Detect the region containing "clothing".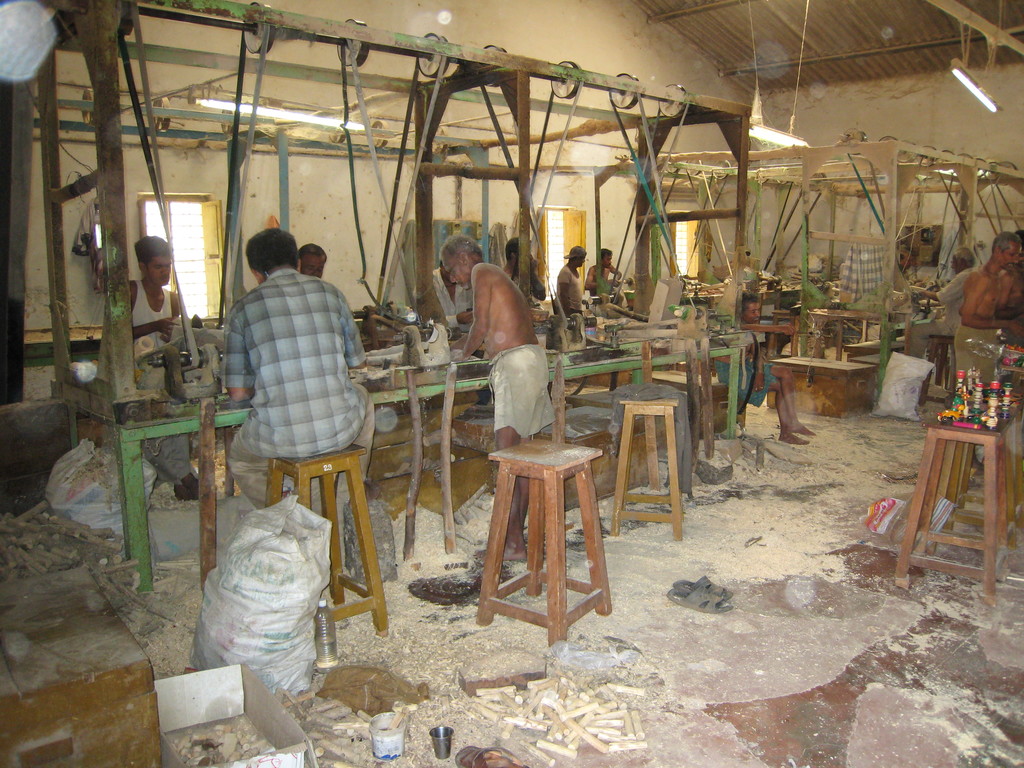
locate(428, 268, 475, 329).
